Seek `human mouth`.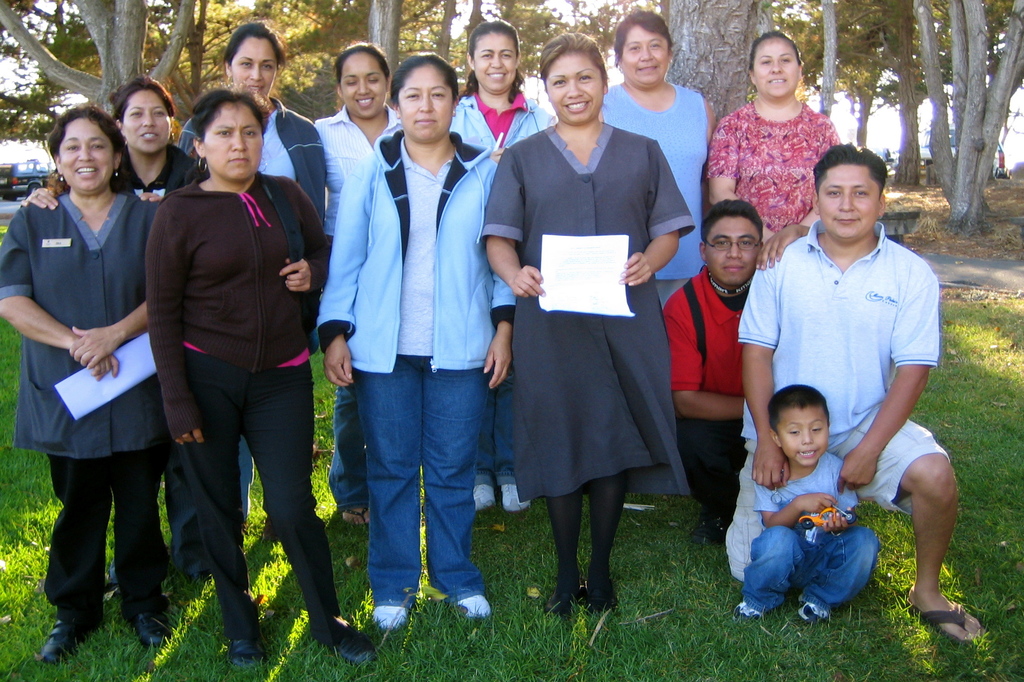
x1=792 y1=446 x2=819 y2=460.
